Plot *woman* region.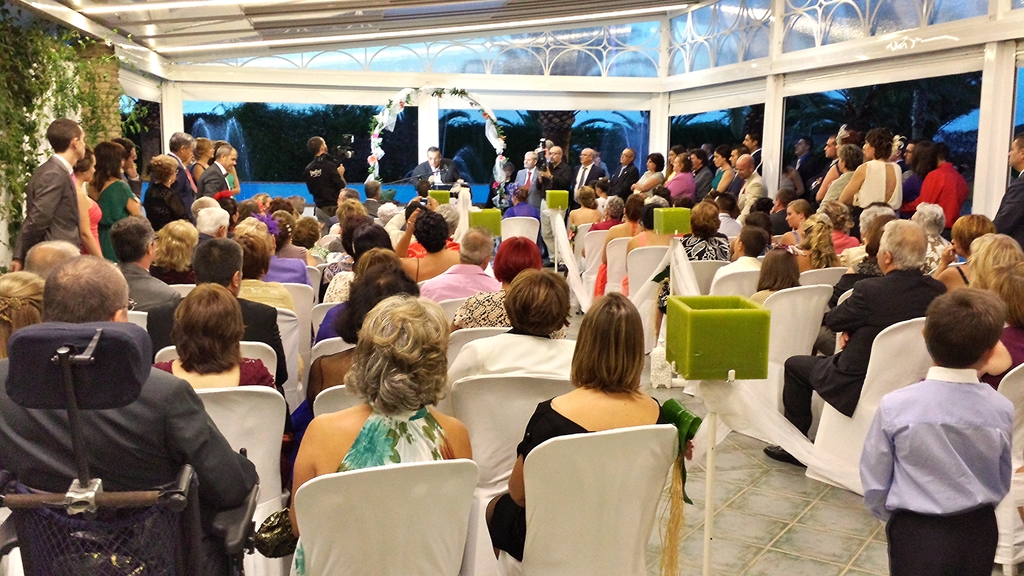
Plotted at bbox=(69, 151, 105, 256).
